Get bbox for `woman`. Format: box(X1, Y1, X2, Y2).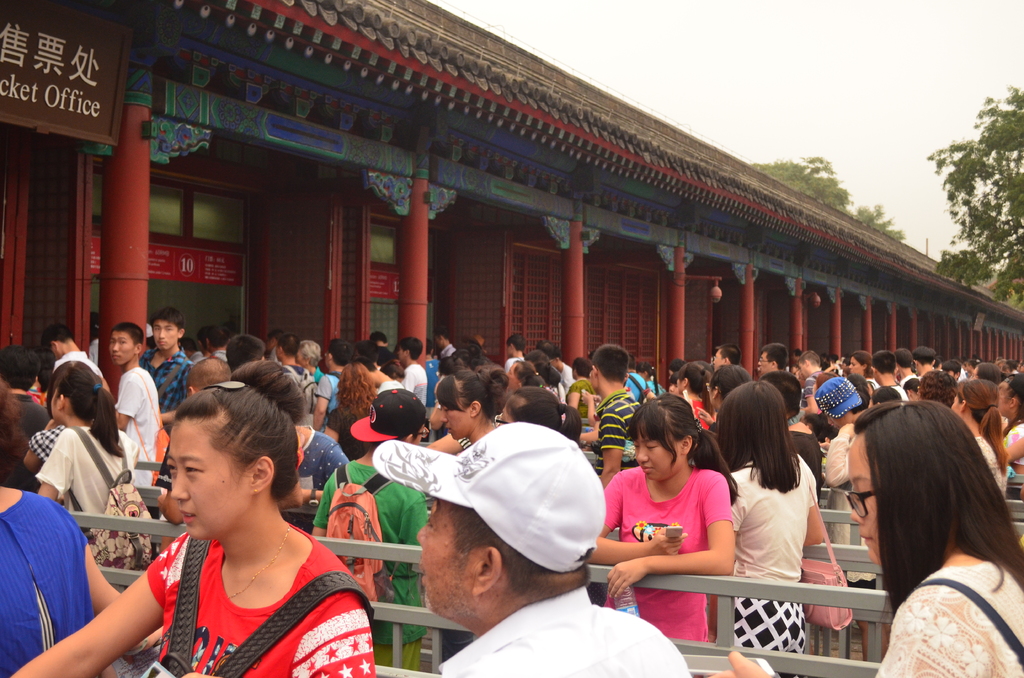
box(428, 368, 508, 455).
